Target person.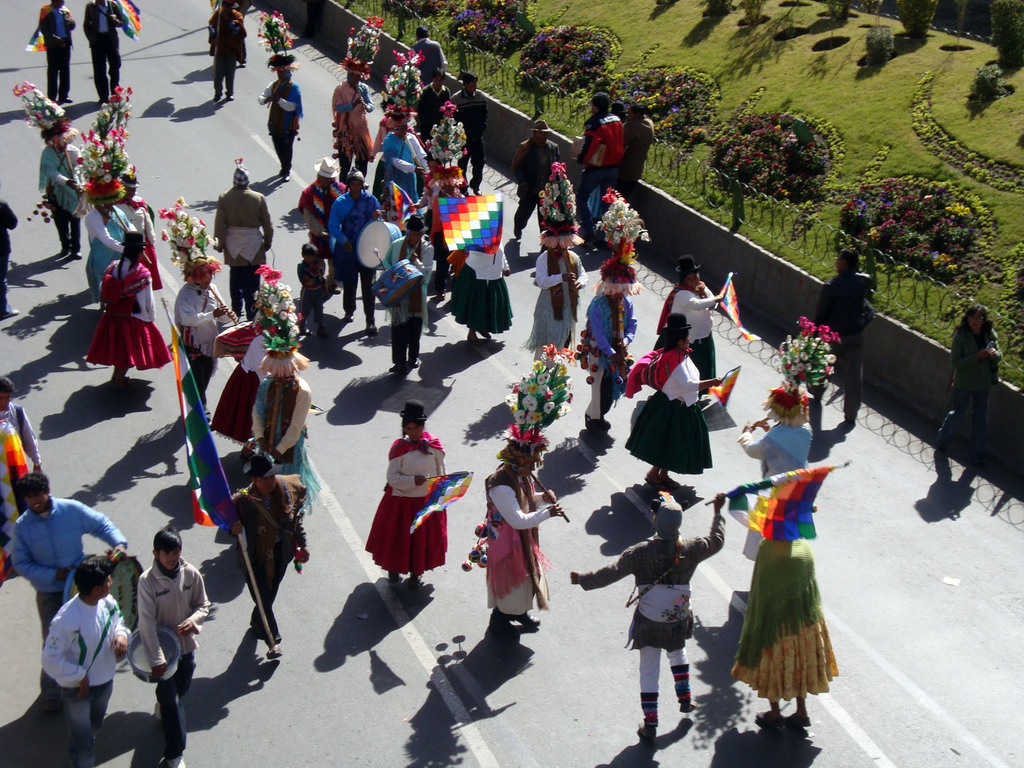
Target region: [583,252,641,438].
